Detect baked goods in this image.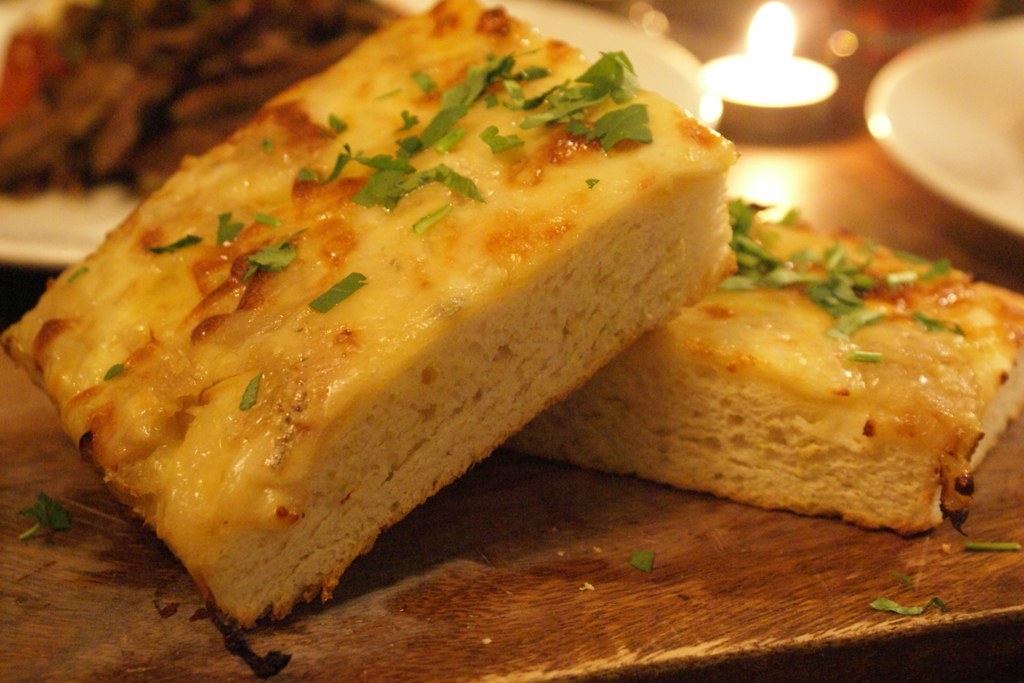
Detection: box=[46, 6, 739, 644].
